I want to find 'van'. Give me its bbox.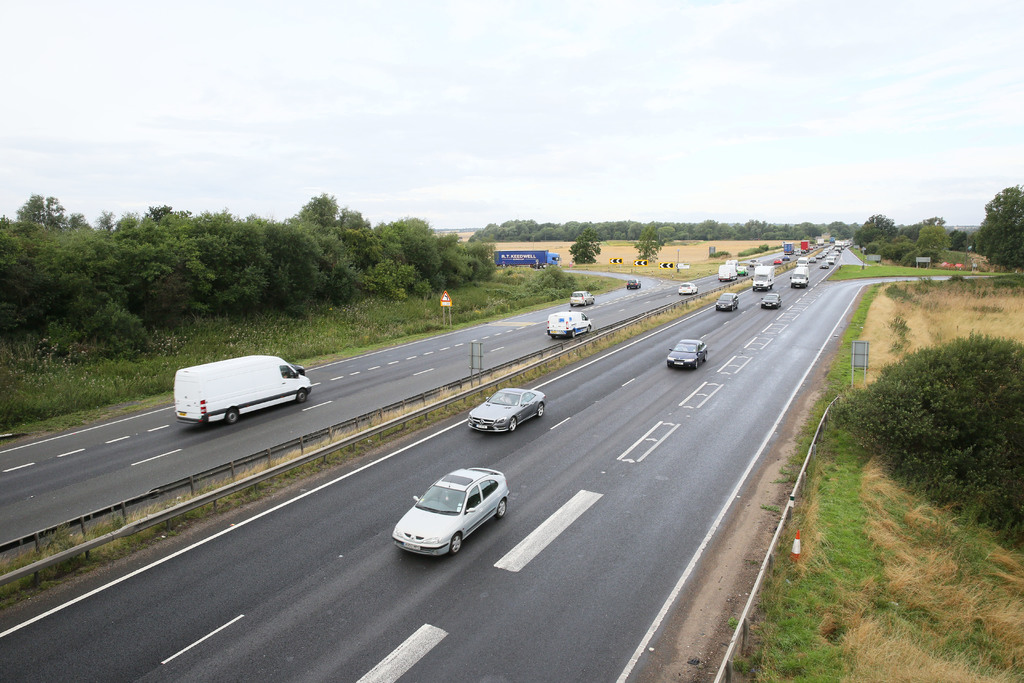
locate(718, 261, 739, 281).
